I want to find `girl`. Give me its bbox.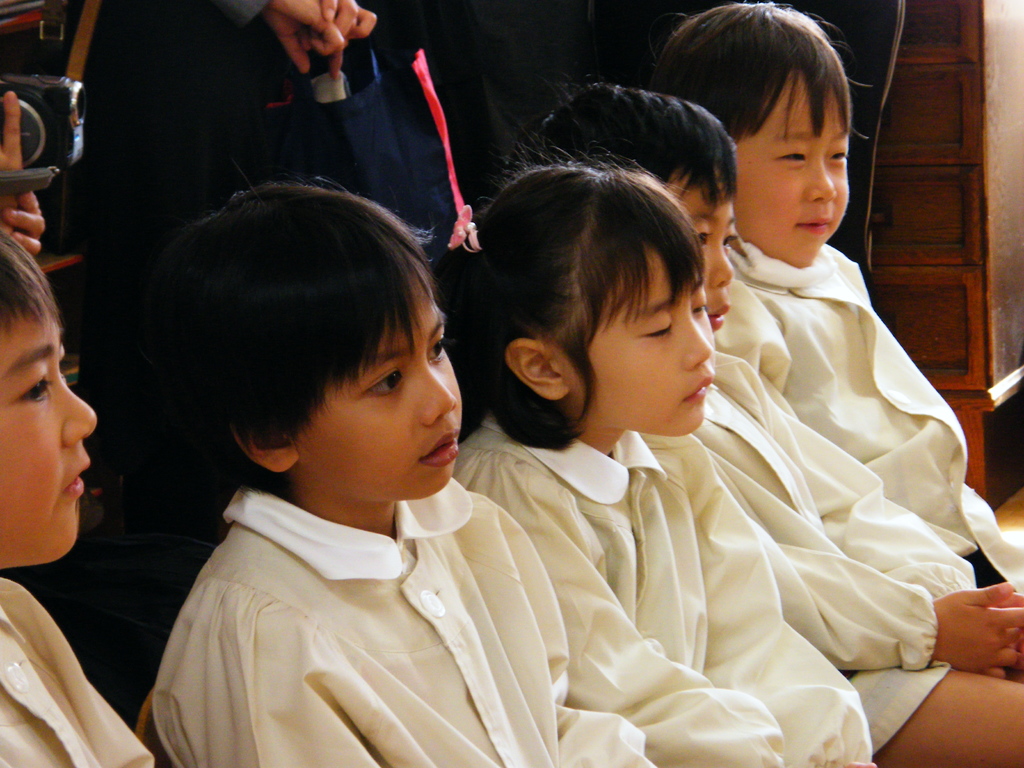
{"x1": 430, "y1": 142, "x2": 871, "y2": 759}.
